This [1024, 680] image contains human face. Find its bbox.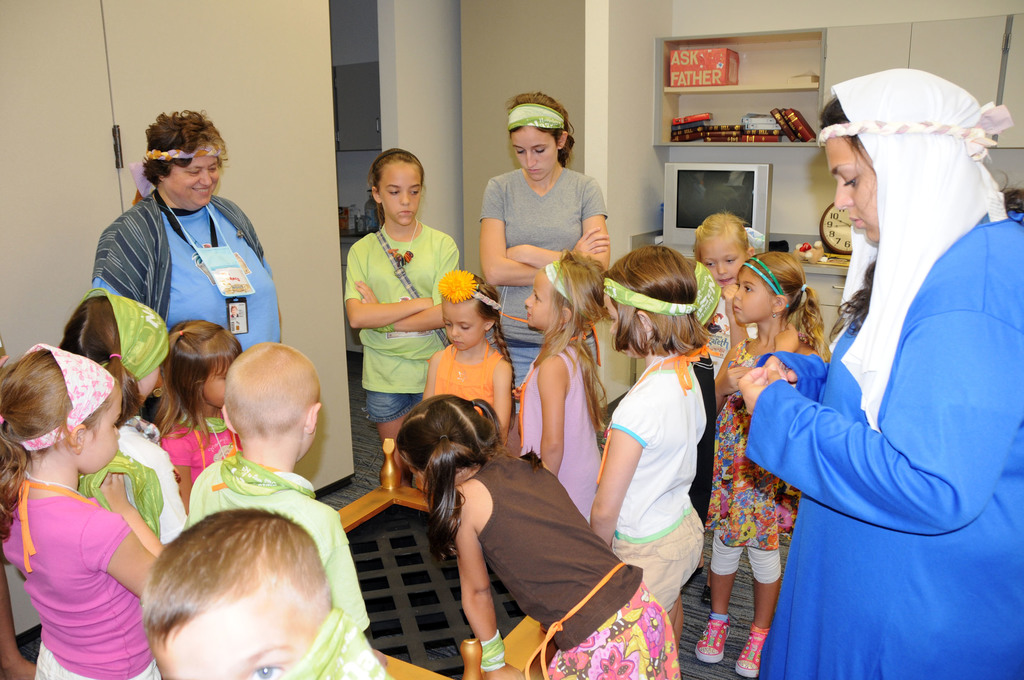
detection(508, 125, 561, 182).
